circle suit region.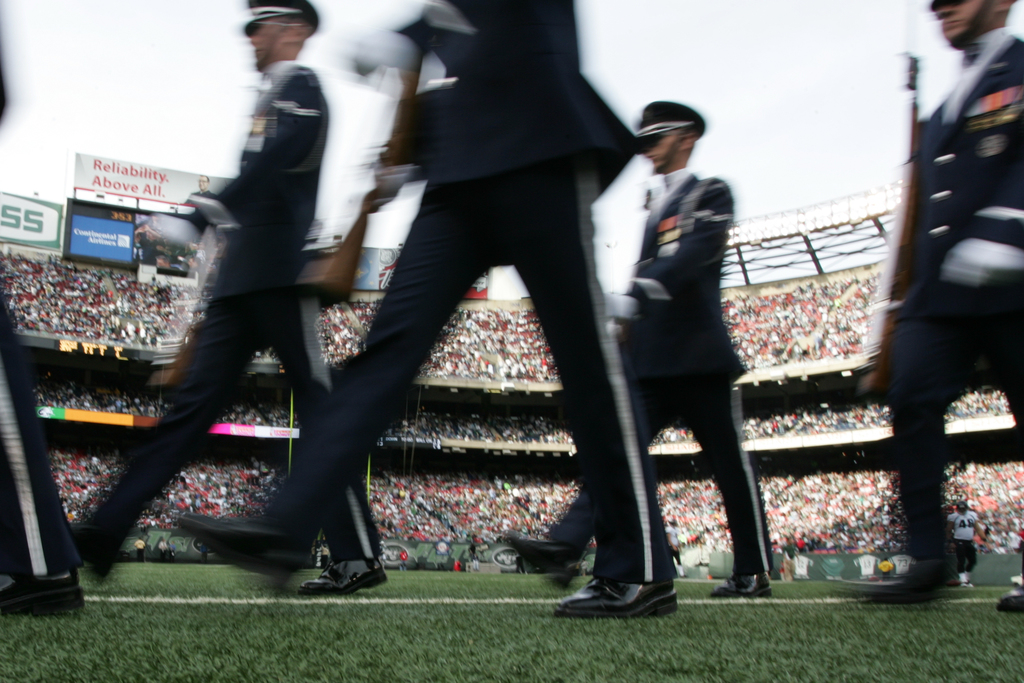
Region: box(899, 28, 1023, 555).
